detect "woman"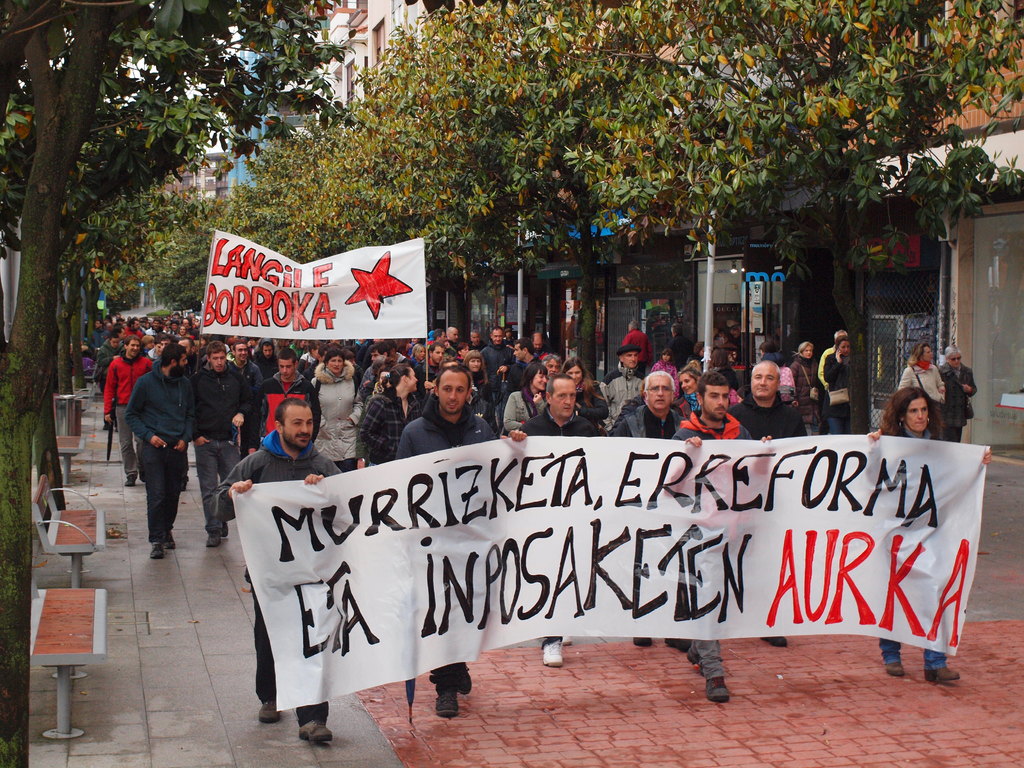
box(460, 349, 488, 401)
